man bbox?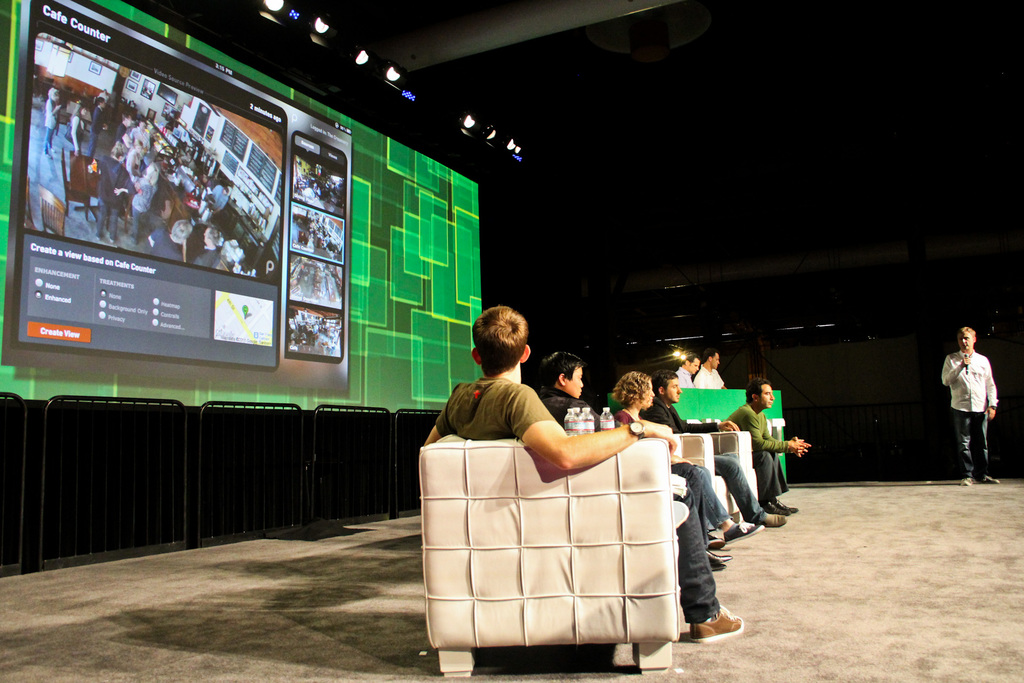
select_region(544, 350, 721, 579)
